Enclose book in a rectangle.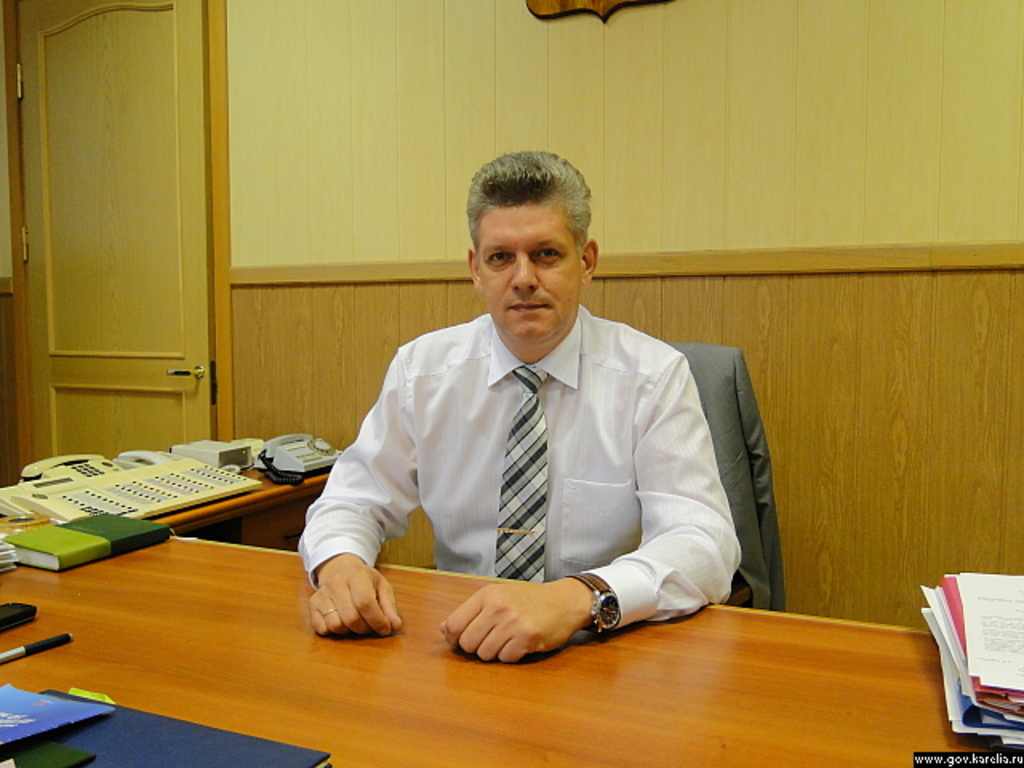
x1=0, y1=680, x2=102, y2=760.
